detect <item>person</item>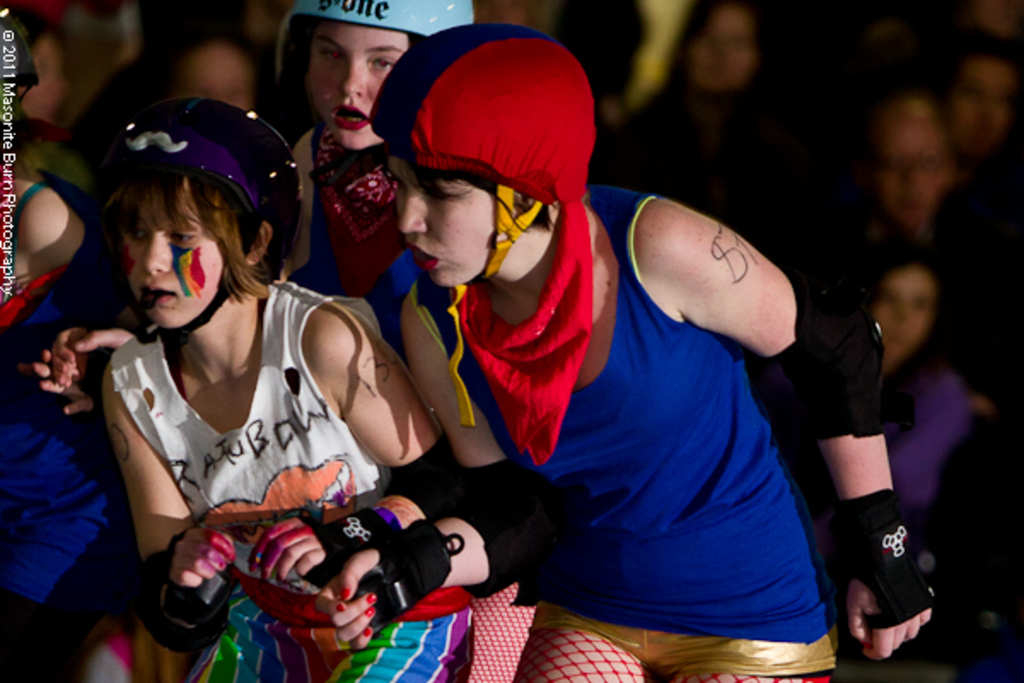
374, 20, 845, 681
